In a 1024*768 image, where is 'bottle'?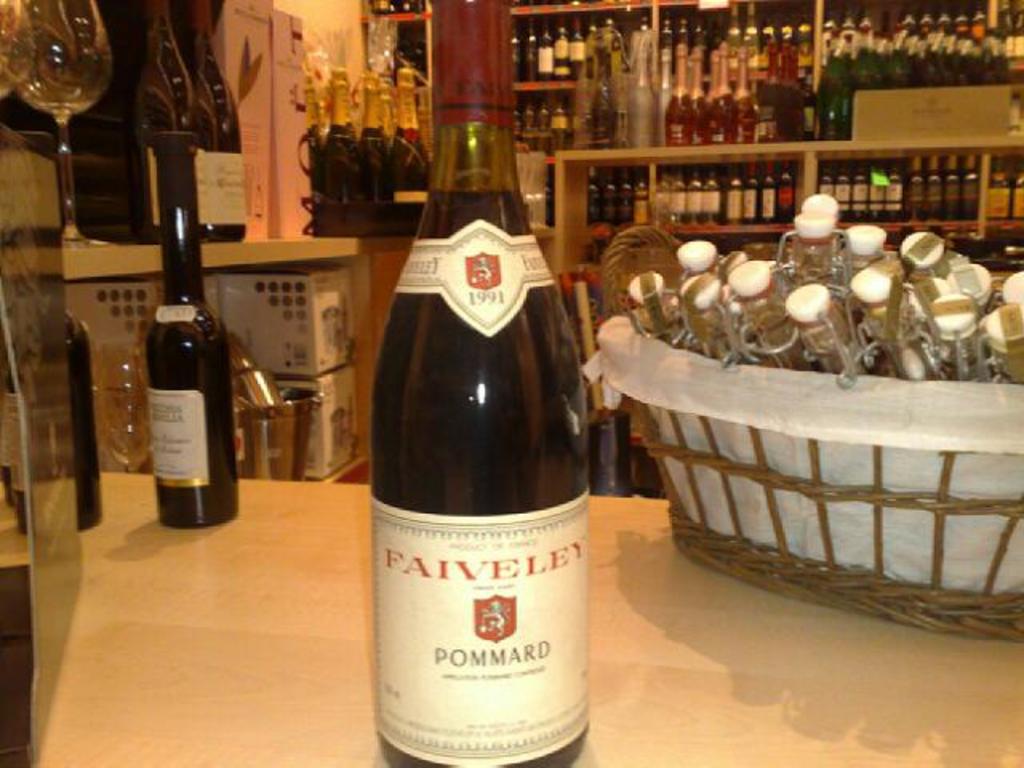
Rect(133, 0, 176, 245).
